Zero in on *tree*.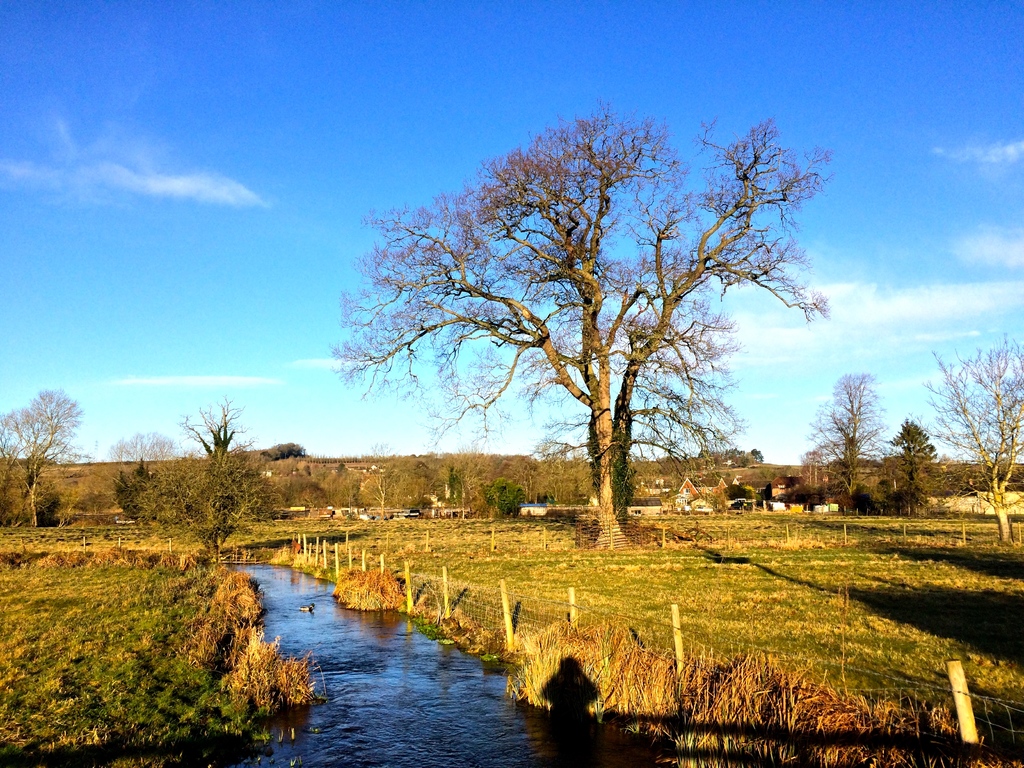
Zeroed in: l=113, t=431, r=182, b=466.
